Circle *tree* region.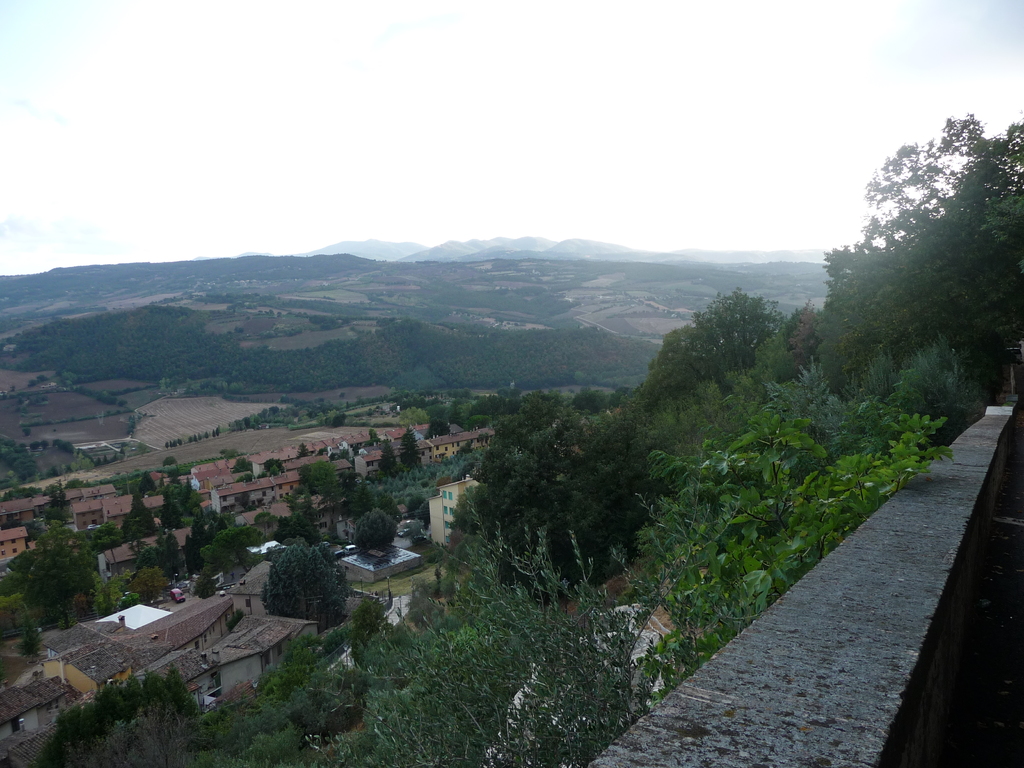
Region: [261, 536, 360, 636].
